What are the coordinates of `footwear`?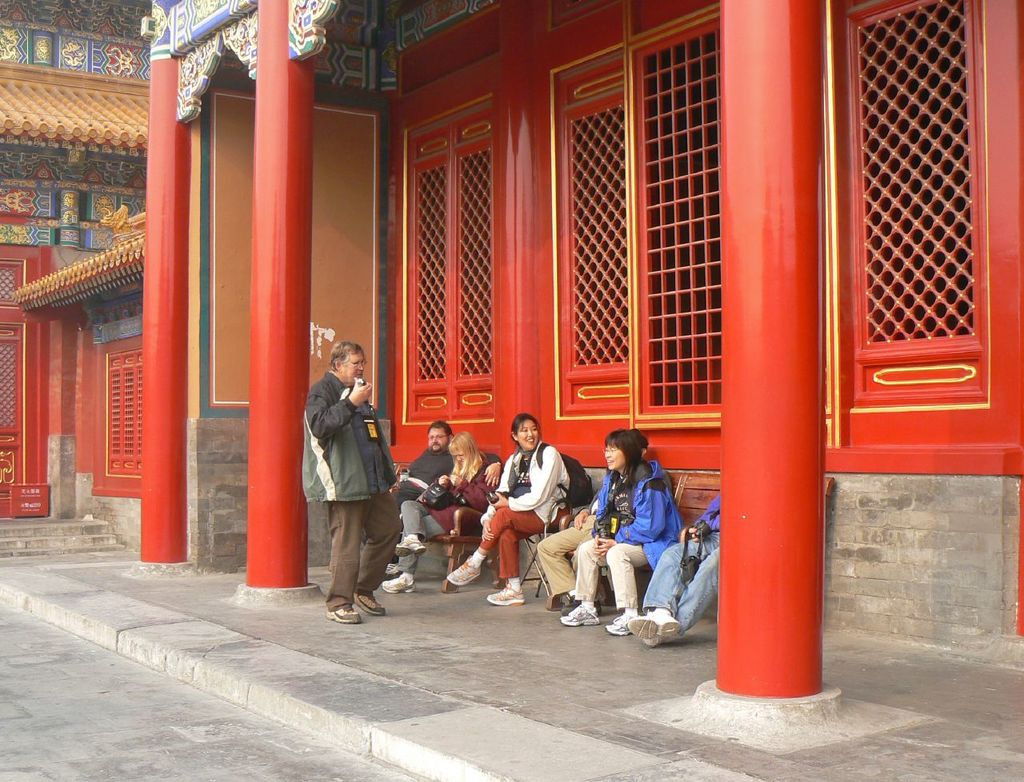
<region>354, 586, 392, 613</region>.
